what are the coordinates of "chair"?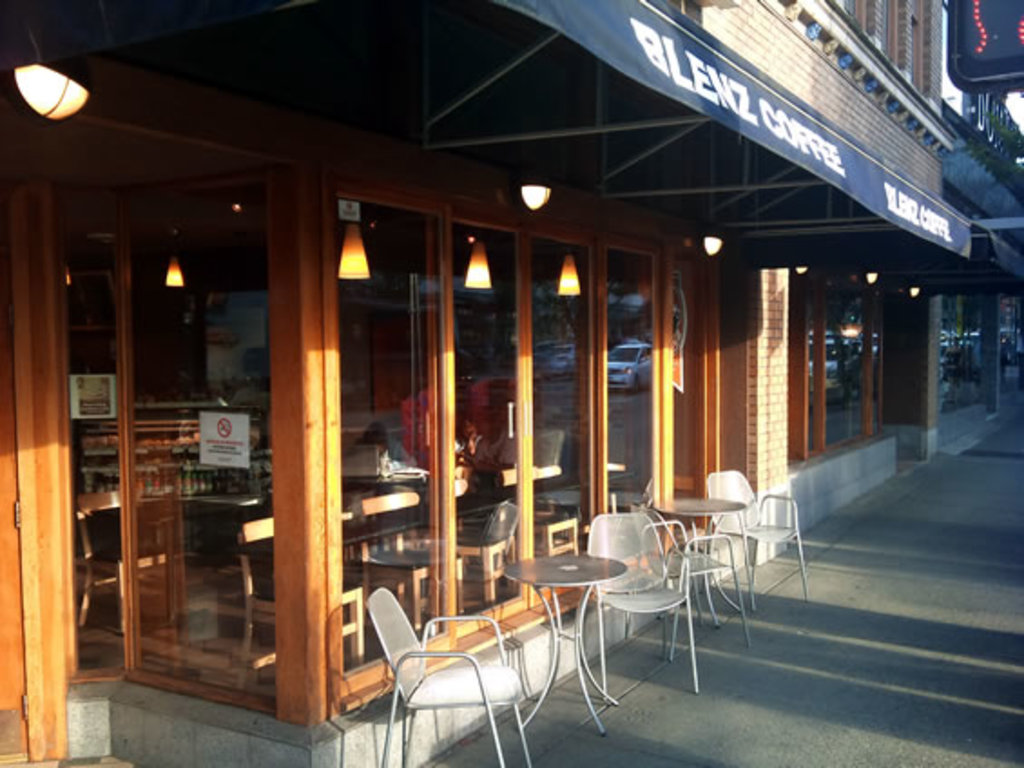
BBox(703, 466, 812, 614).
